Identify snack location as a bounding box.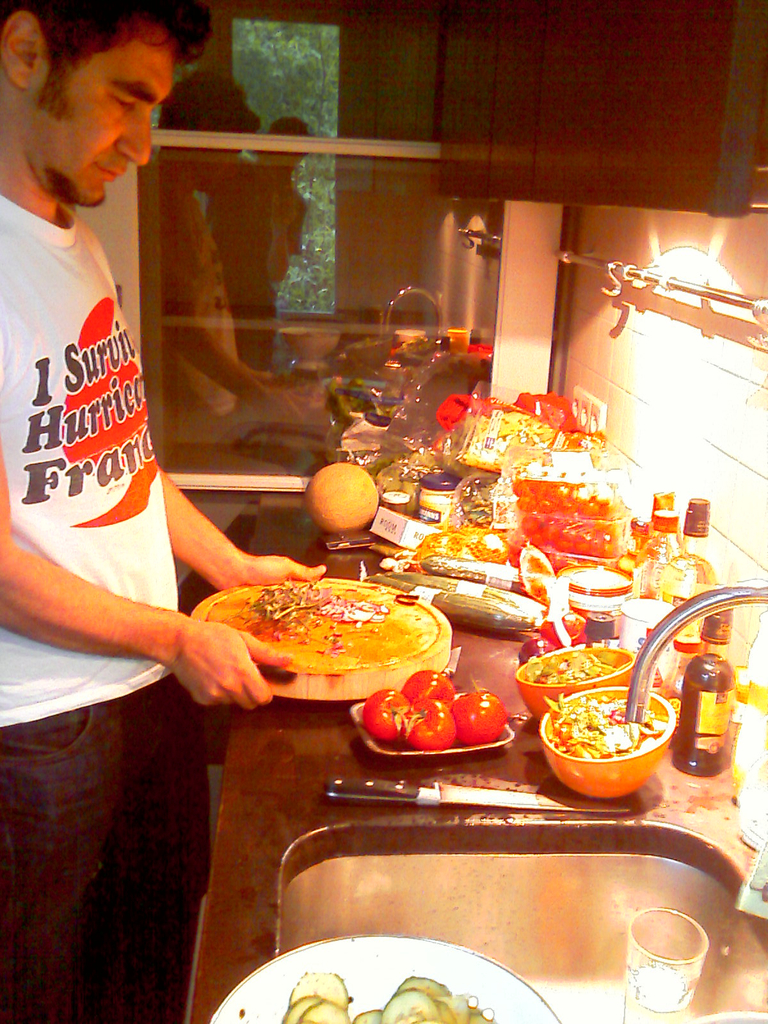
(378, 667, 504, 753).
